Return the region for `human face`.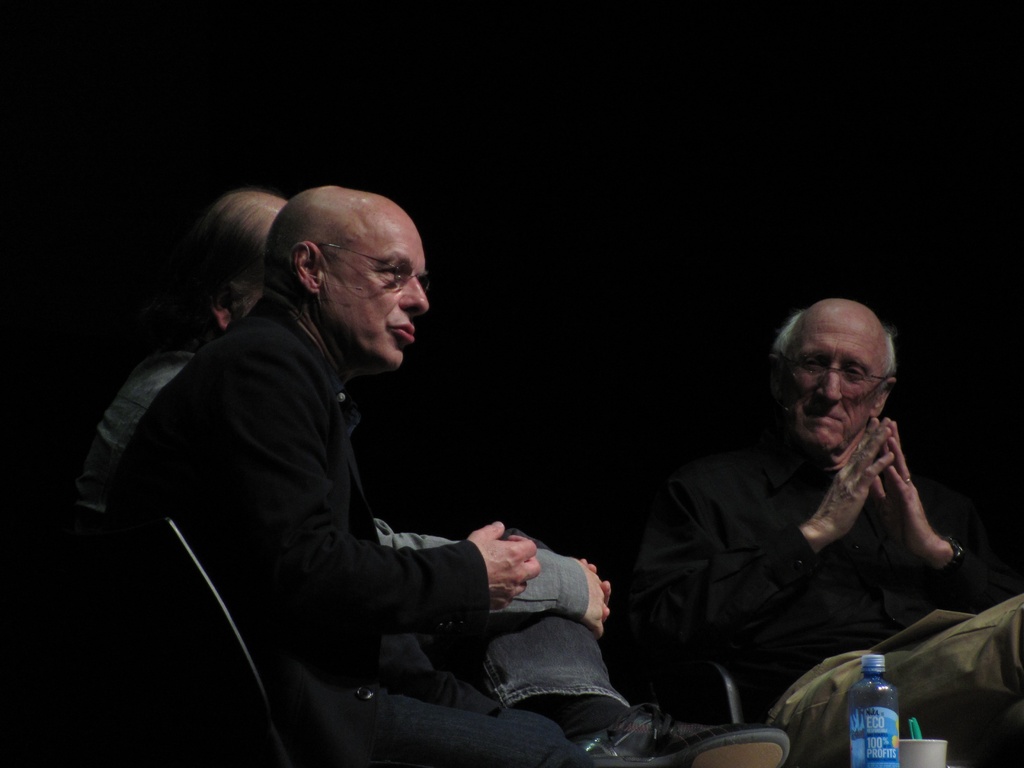
(left=781, top=307, right=887, bottom=452).
